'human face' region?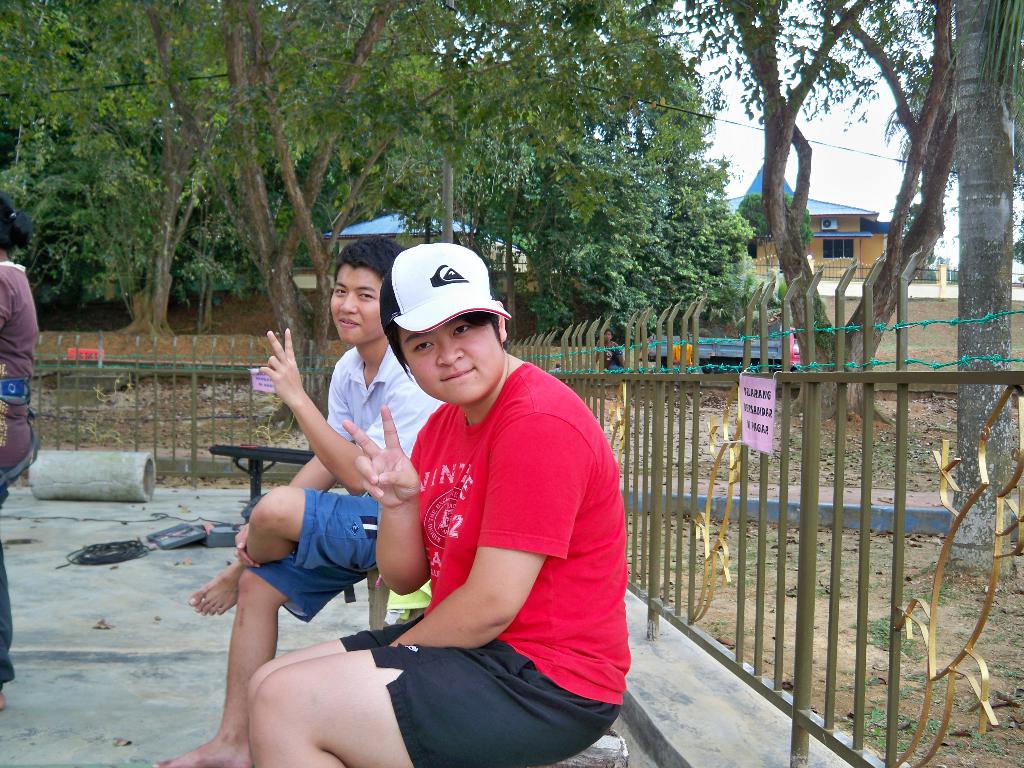
pyautogui.locateOnScreen(332, 265, 382, 343)
